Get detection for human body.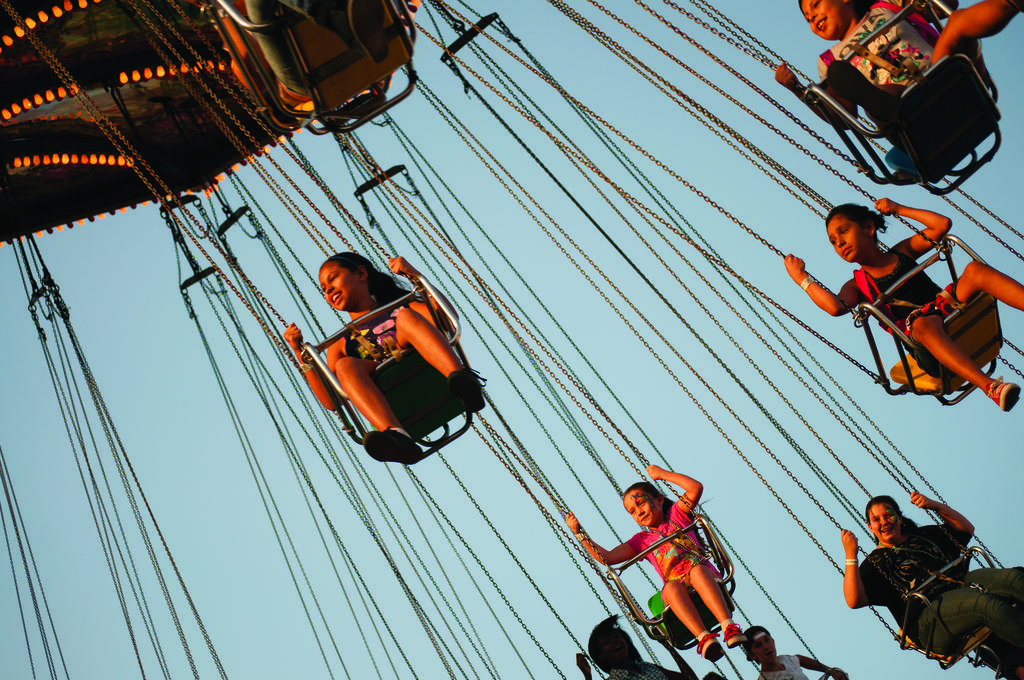
Detection: rect(787, 193, 1023, 417).
